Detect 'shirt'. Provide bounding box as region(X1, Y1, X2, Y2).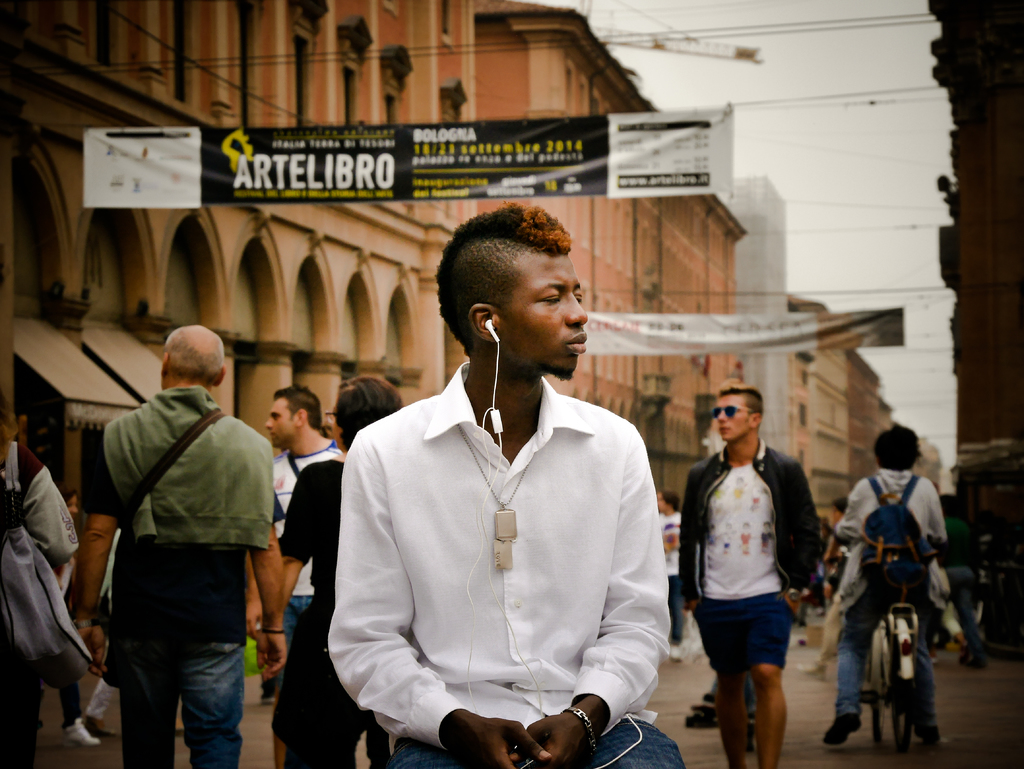
region(287, 369, 691, 750).
